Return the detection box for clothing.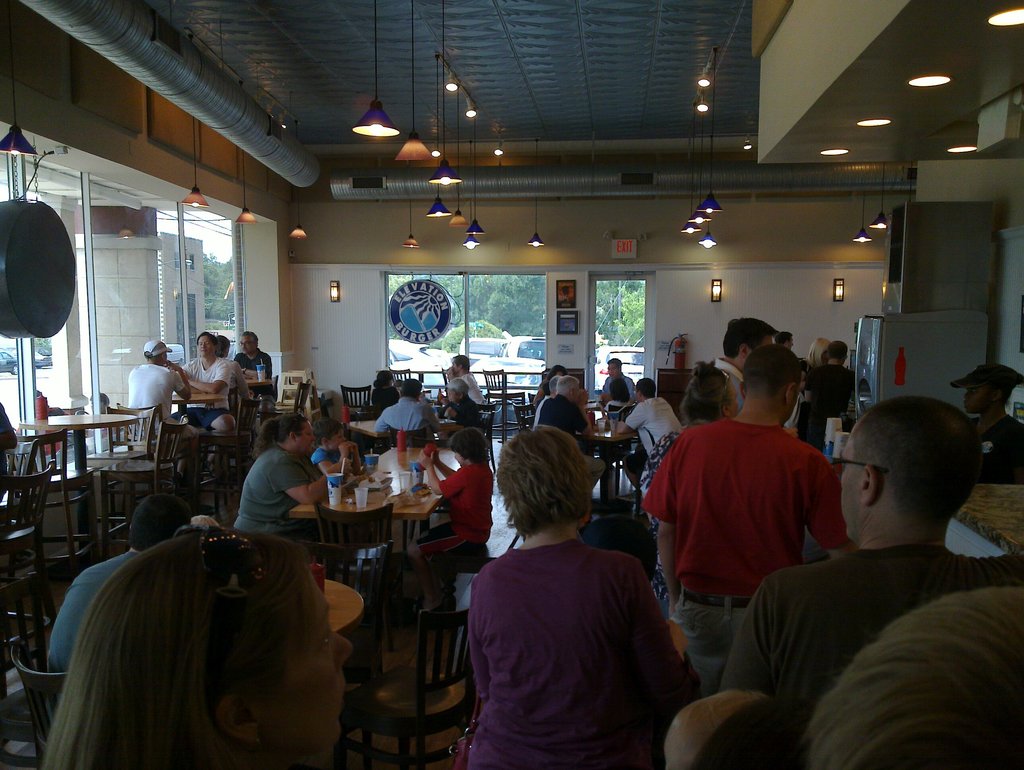
<region>443, 500, 694, 760</region>.
